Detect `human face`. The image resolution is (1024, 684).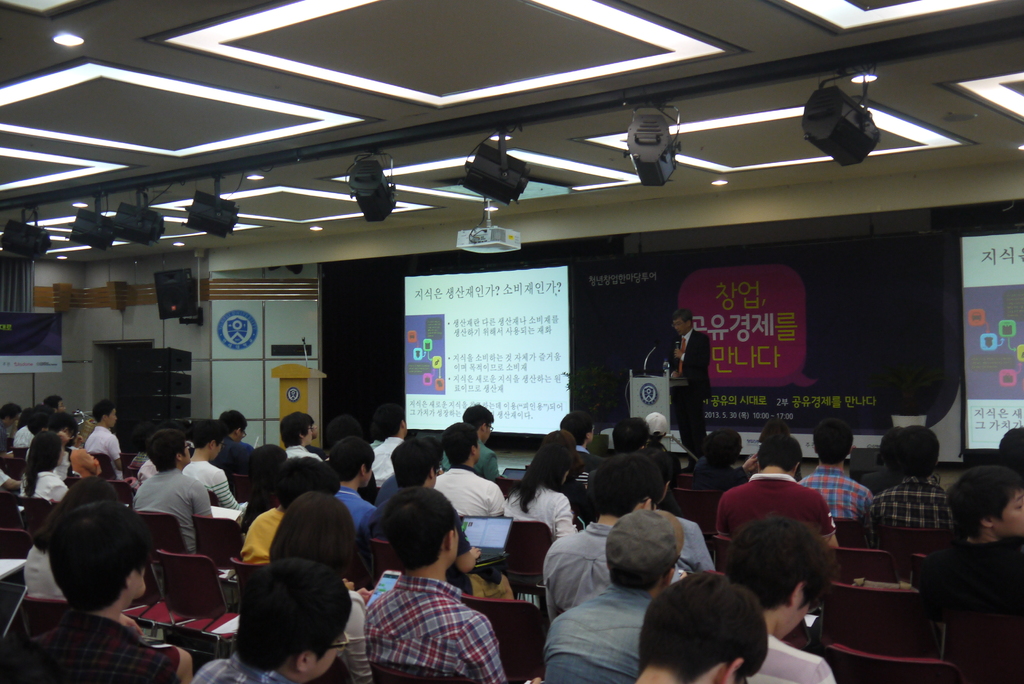
x1=781 y1=587 x2=812 y2=637.
